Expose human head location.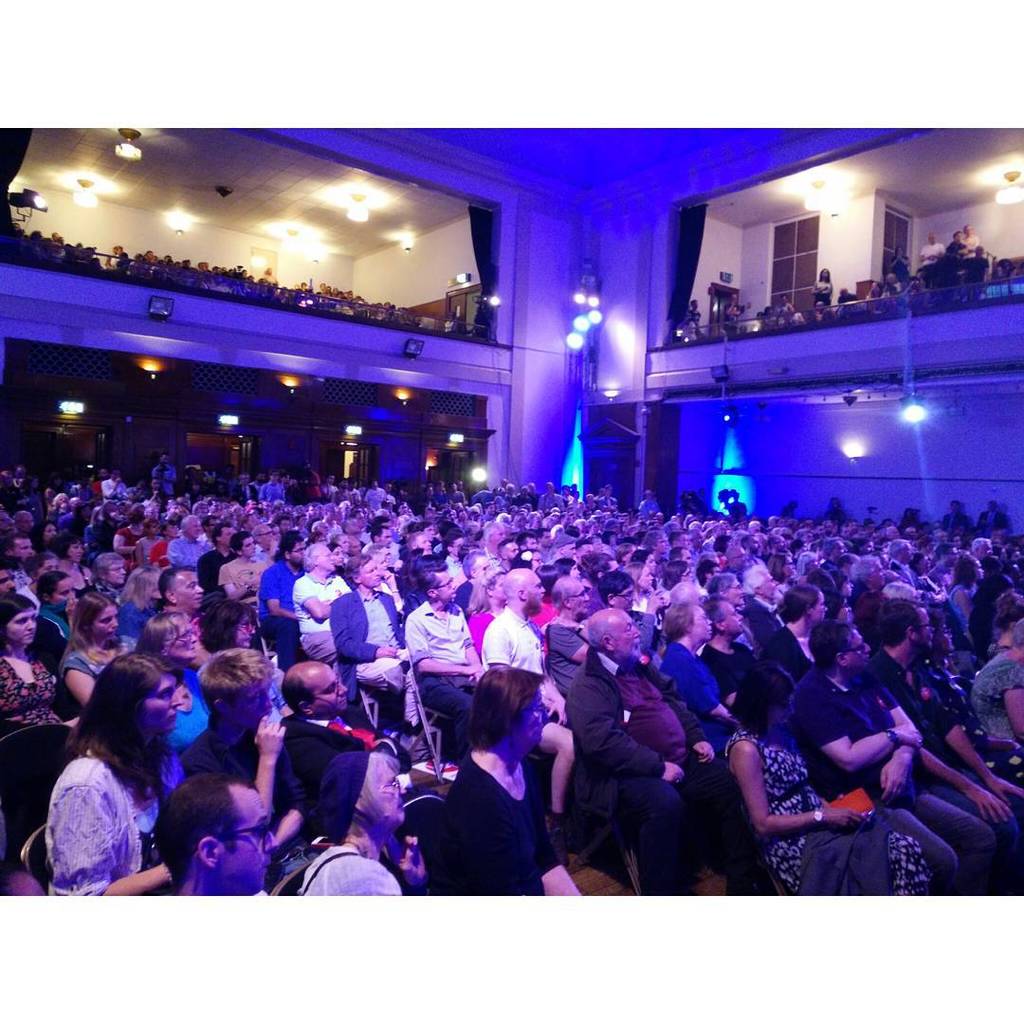
Exposed at 277 532 301 567.
